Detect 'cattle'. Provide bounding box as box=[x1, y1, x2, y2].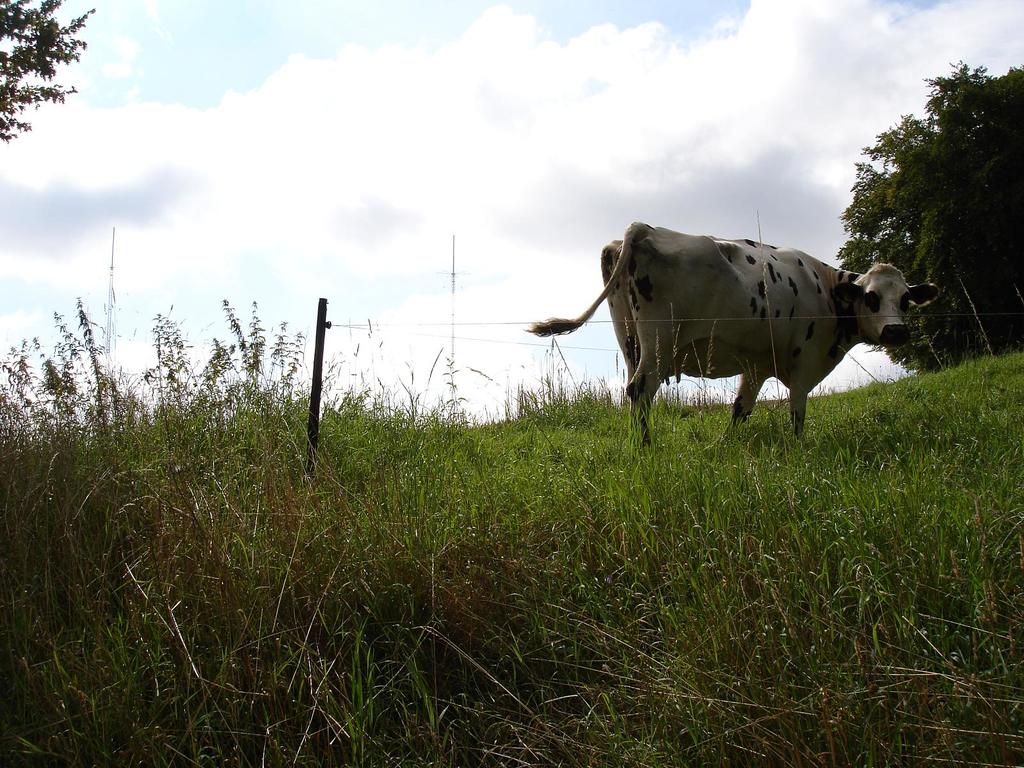
box=[538, 223, 940, 444].
